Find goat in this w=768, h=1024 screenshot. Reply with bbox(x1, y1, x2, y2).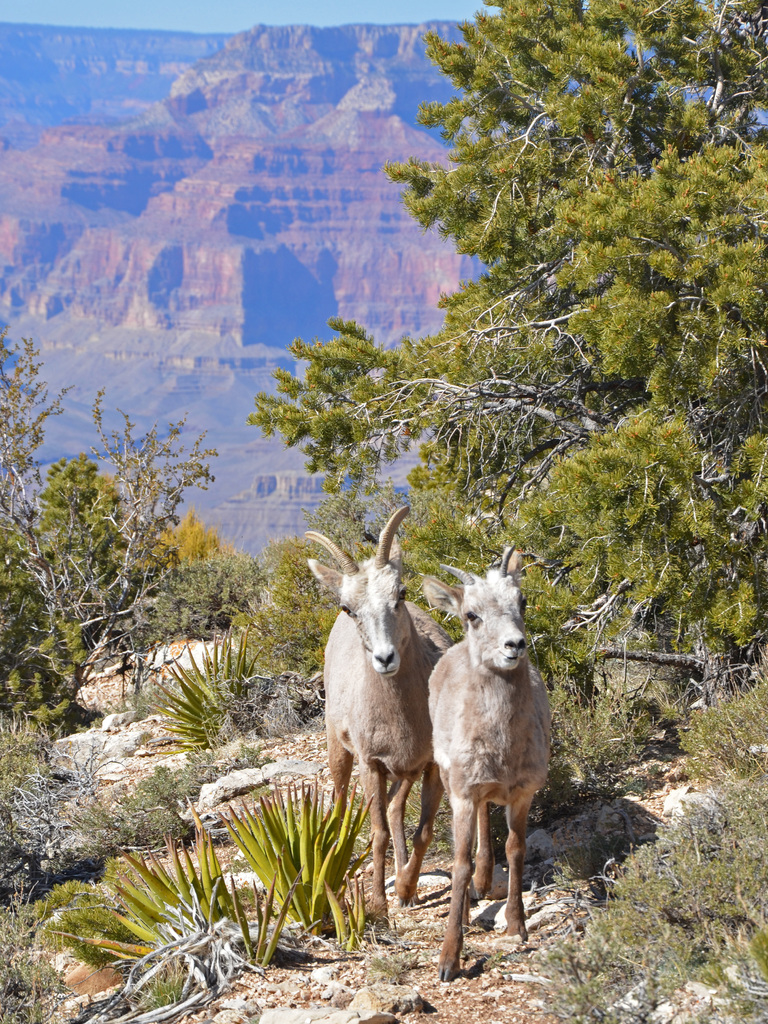
bbox(412, 549, 556, 963).
